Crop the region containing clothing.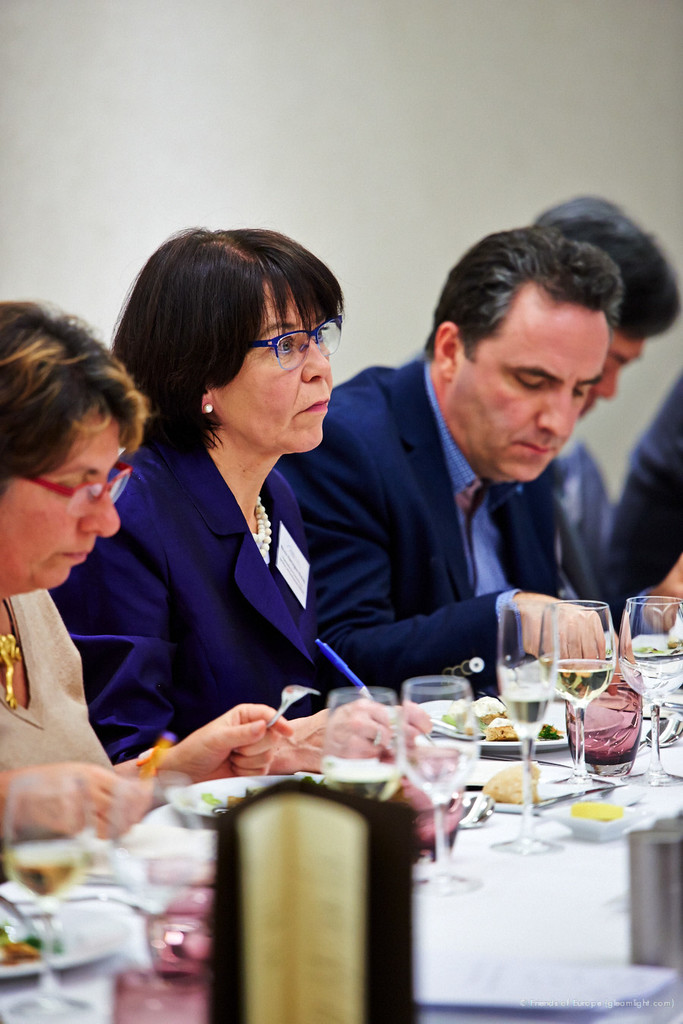
Crop region: <box>50,422,326,763</box>.
